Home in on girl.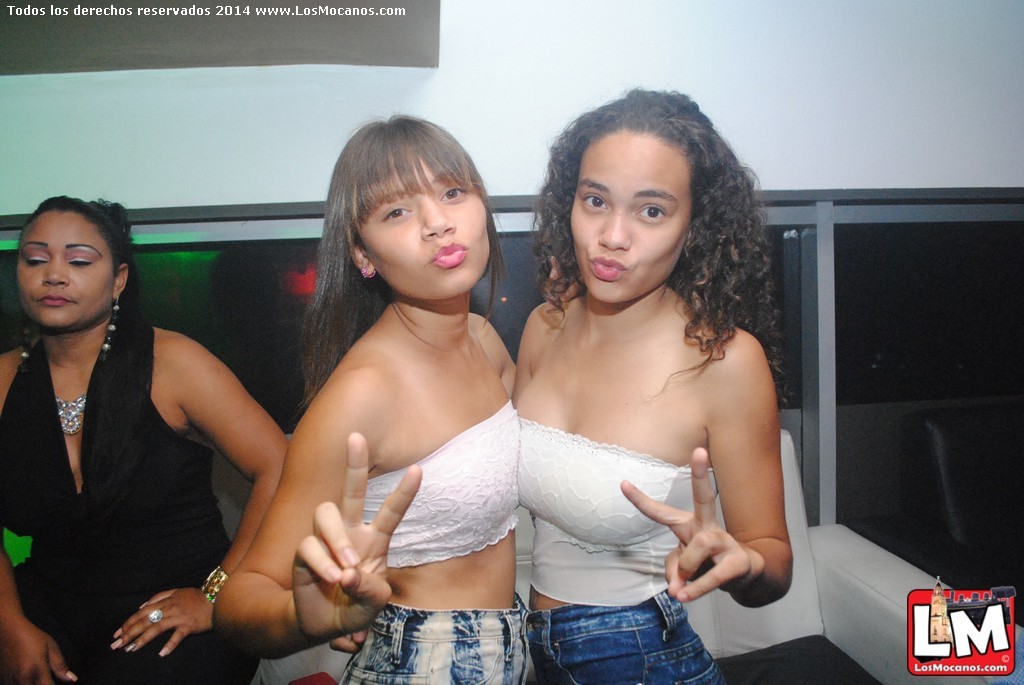
Homed in at l=208, t=111, r=542, b=684.
